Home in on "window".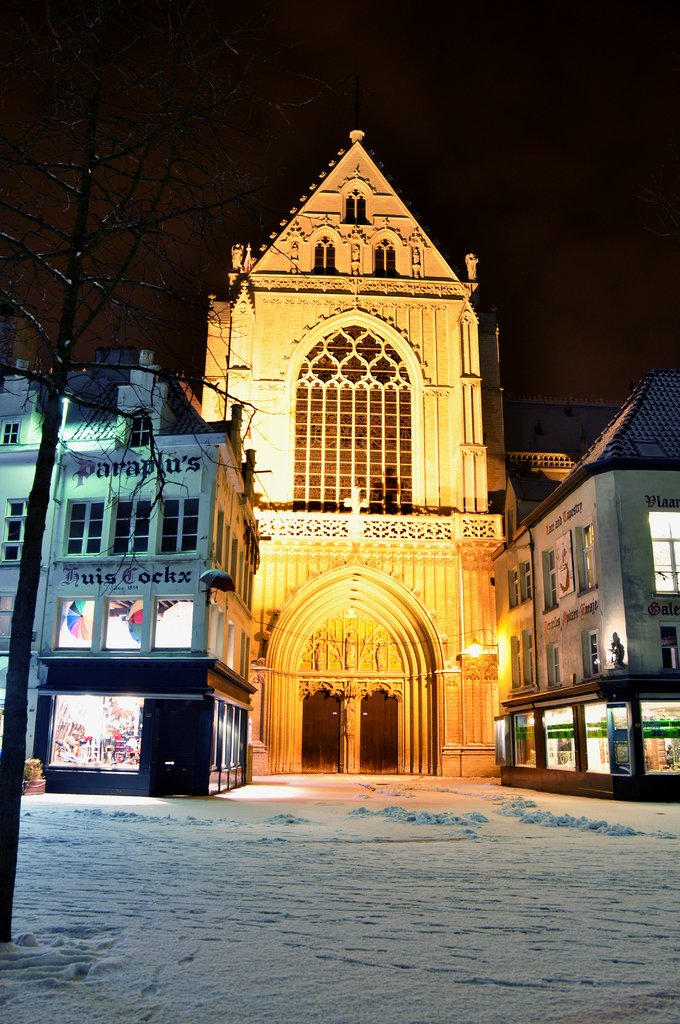
Homed in at locate(646, 503, 678, 593).
